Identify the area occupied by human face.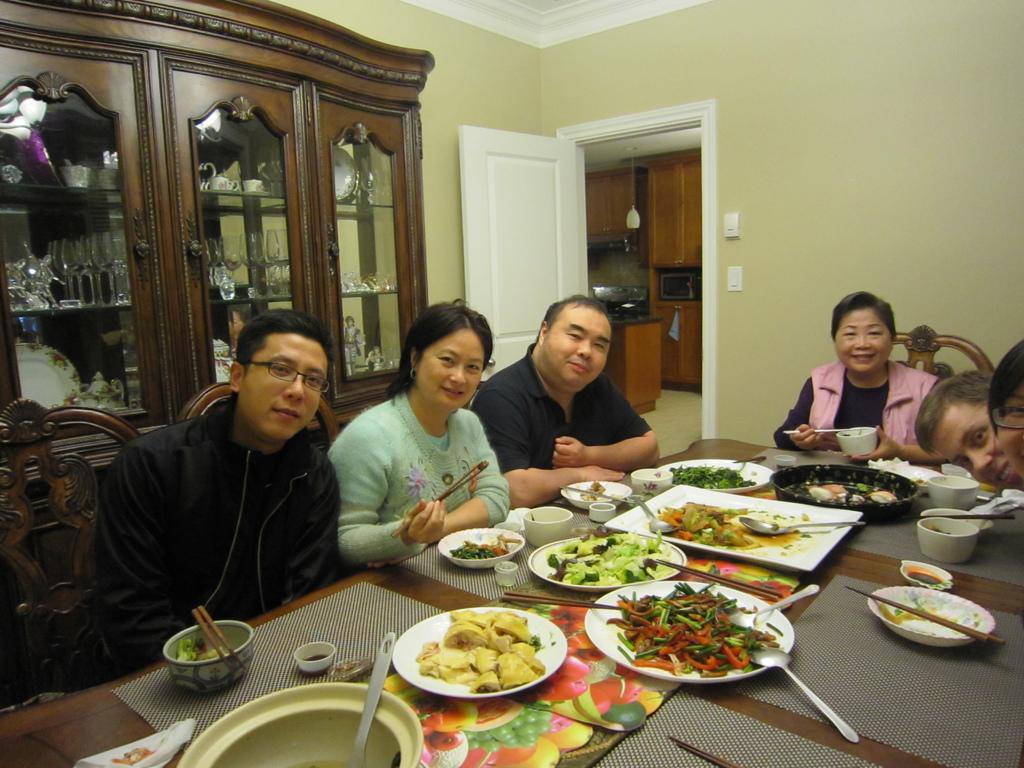
Area: 927 403 1023 493.
